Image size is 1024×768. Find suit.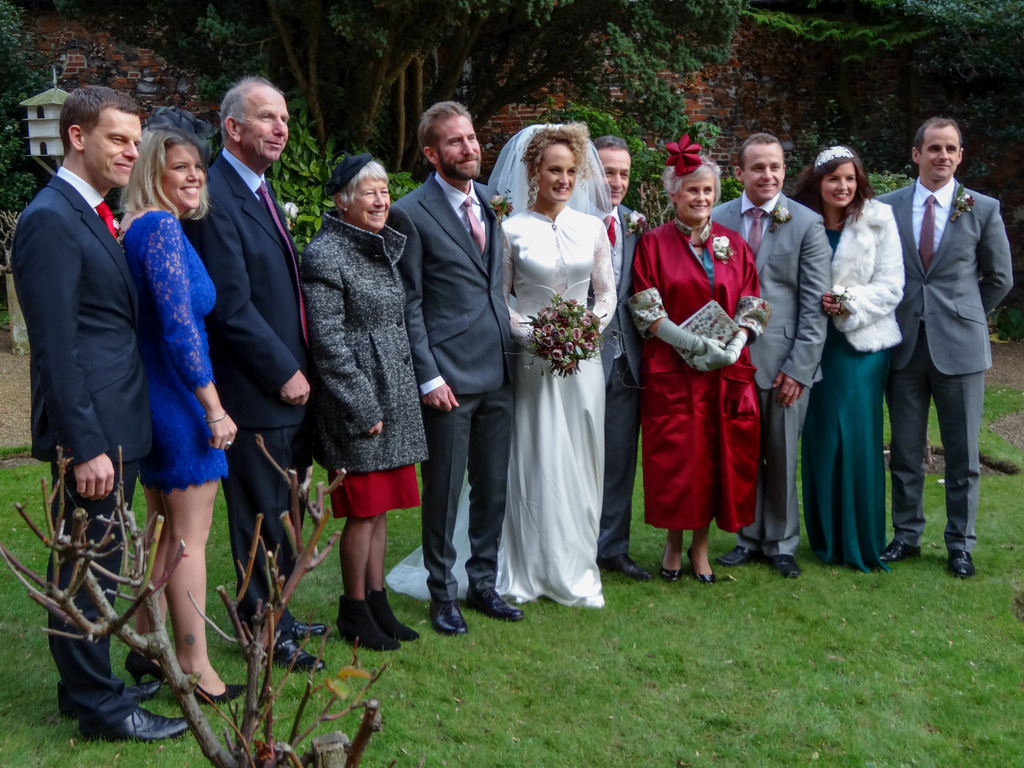
(left=385, top=176, right=516, bottom=604).
